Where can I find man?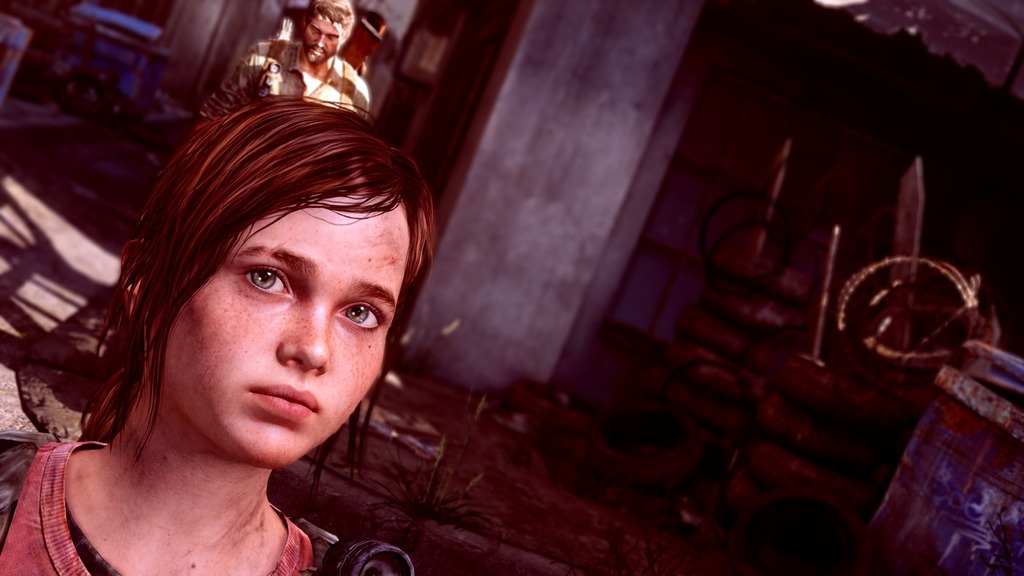
You can find it at box(191, 0, 372, 135).
